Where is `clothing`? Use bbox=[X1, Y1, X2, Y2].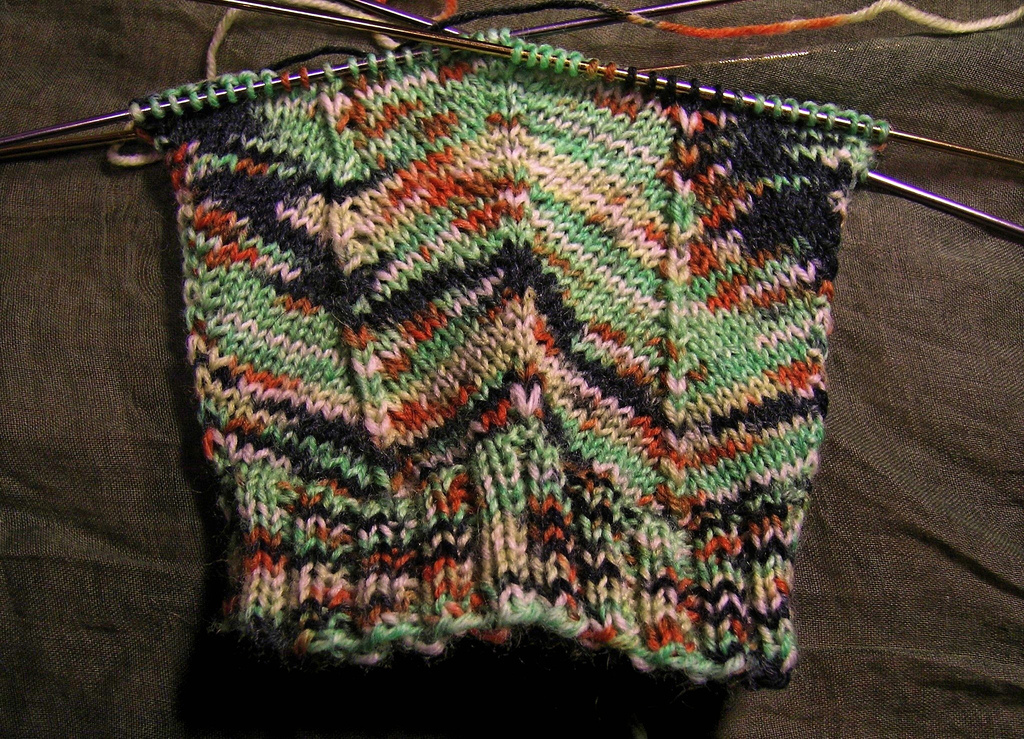
bbox=[0, 0, 1023, 738].
